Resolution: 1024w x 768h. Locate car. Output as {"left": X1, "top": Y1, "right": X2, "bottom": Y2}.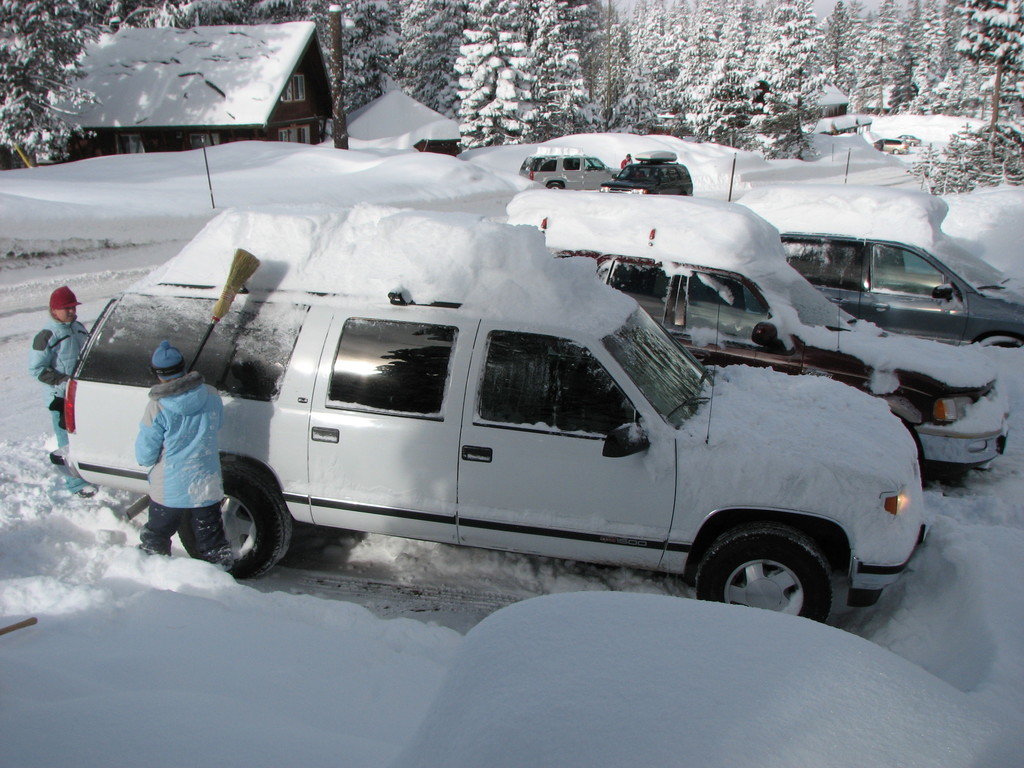
{"left": 51, "top": 202, "right": 926, "bottom": 630}.
